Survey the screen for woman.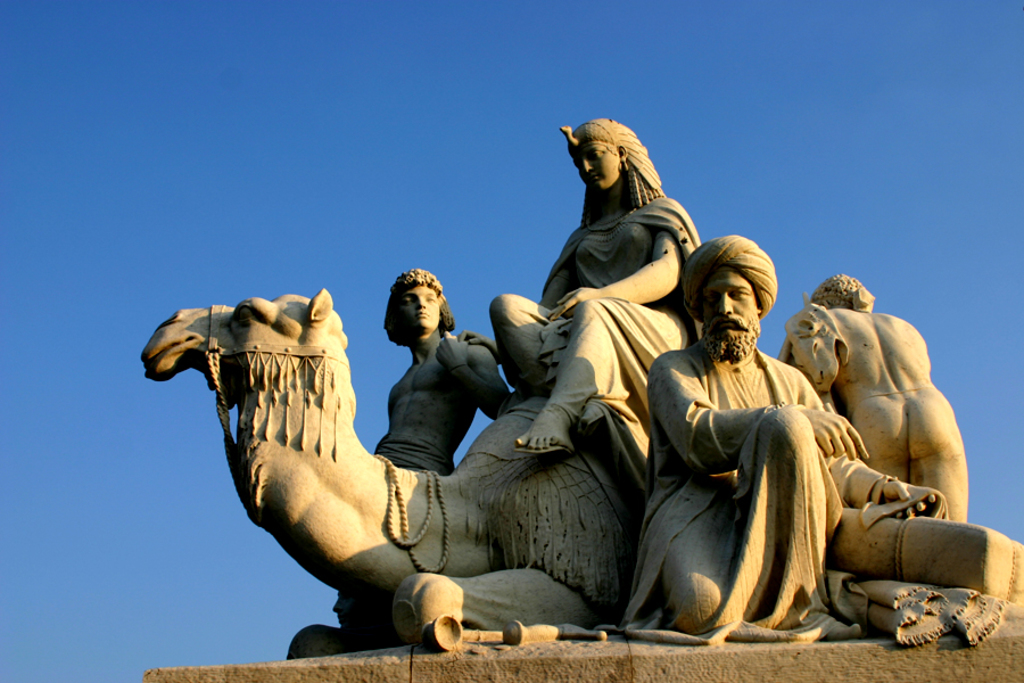
Survey found: [x1=493, y1=118, x2=712, y2=543].
